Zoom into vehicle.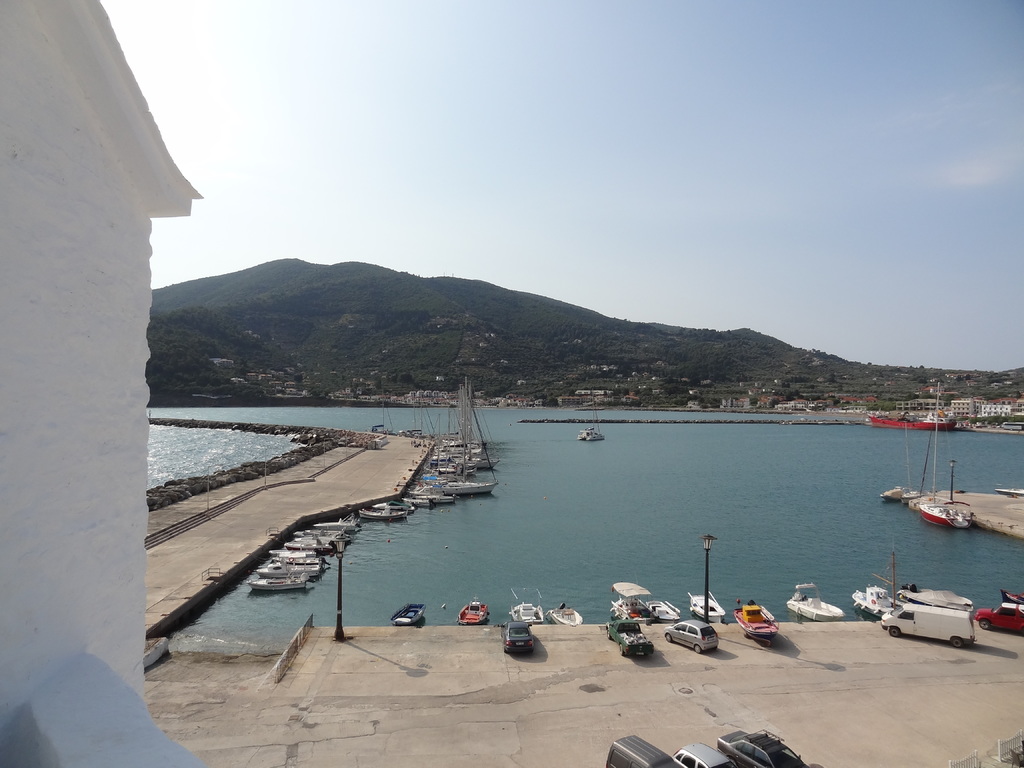
Zoom target: x1=506, y1=624, x2=534, y2=656.
